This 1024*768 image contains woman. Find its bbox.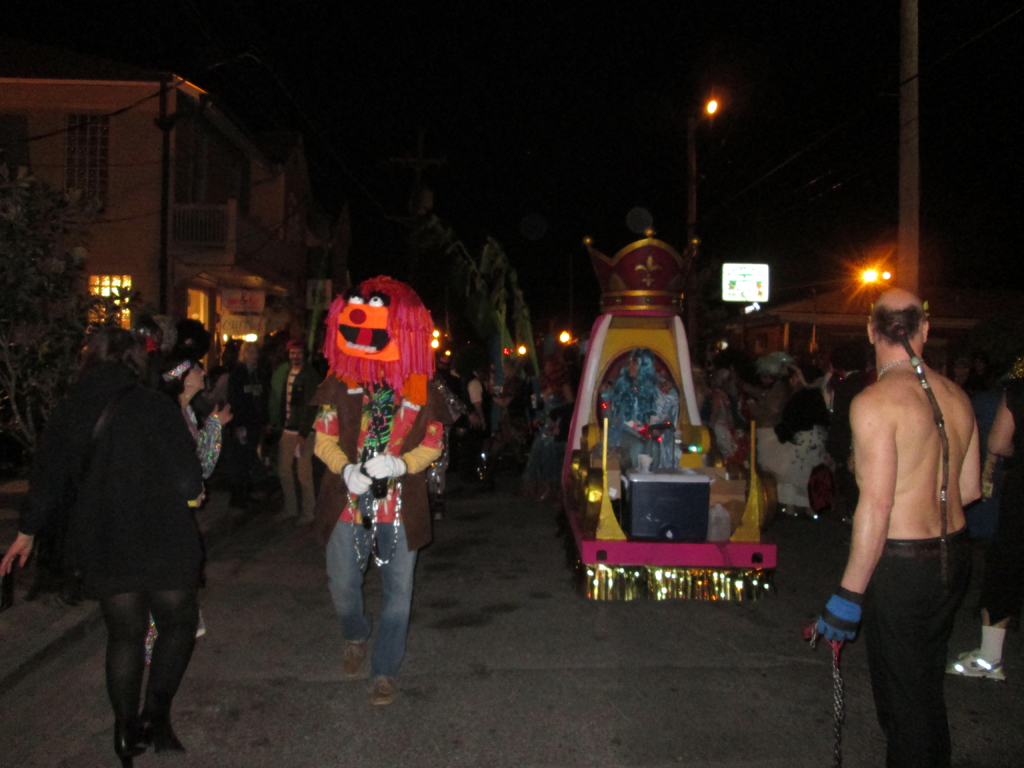
(left=0, top=331, right=212, bottom=767).
